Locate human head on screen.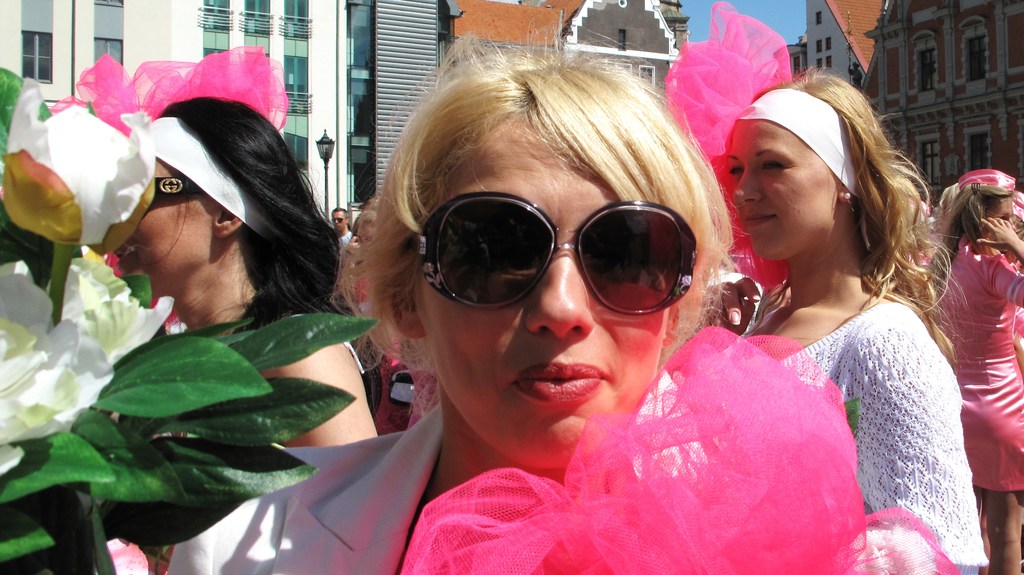
On screen at (left=331, top=19, right=753, bottom=469).
